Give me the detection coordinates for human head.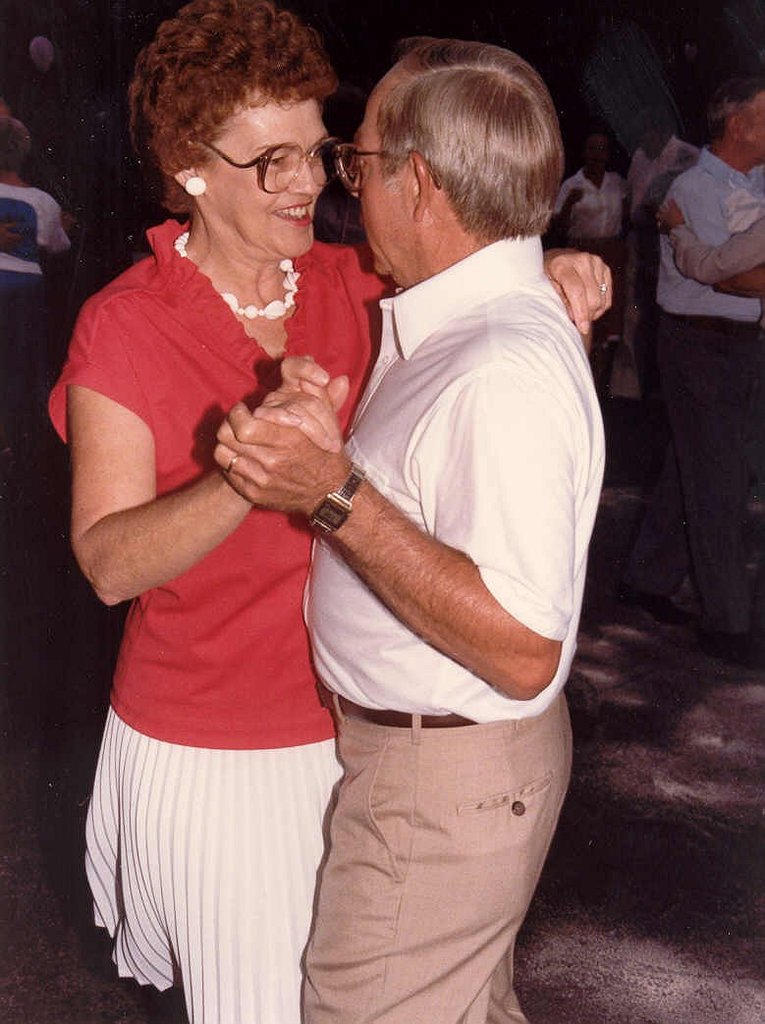
x1=0, y1=119, x2=35, y2=172.
